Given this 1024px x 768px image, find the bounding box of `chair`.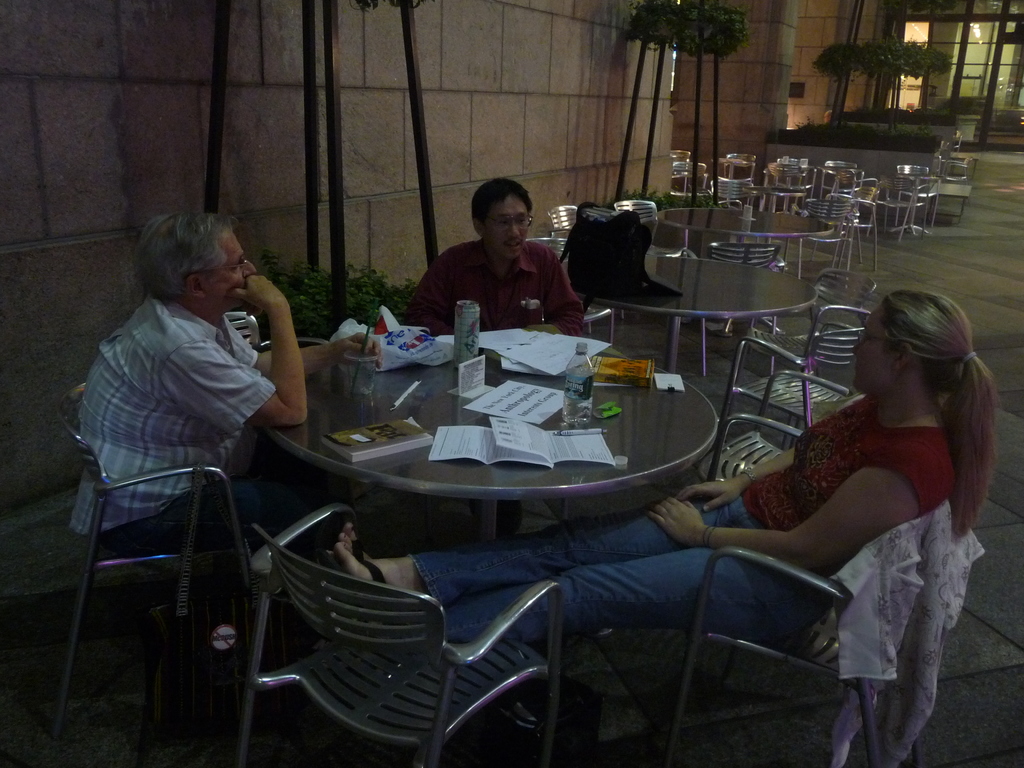
select_region(820, 157, 861, 213).
